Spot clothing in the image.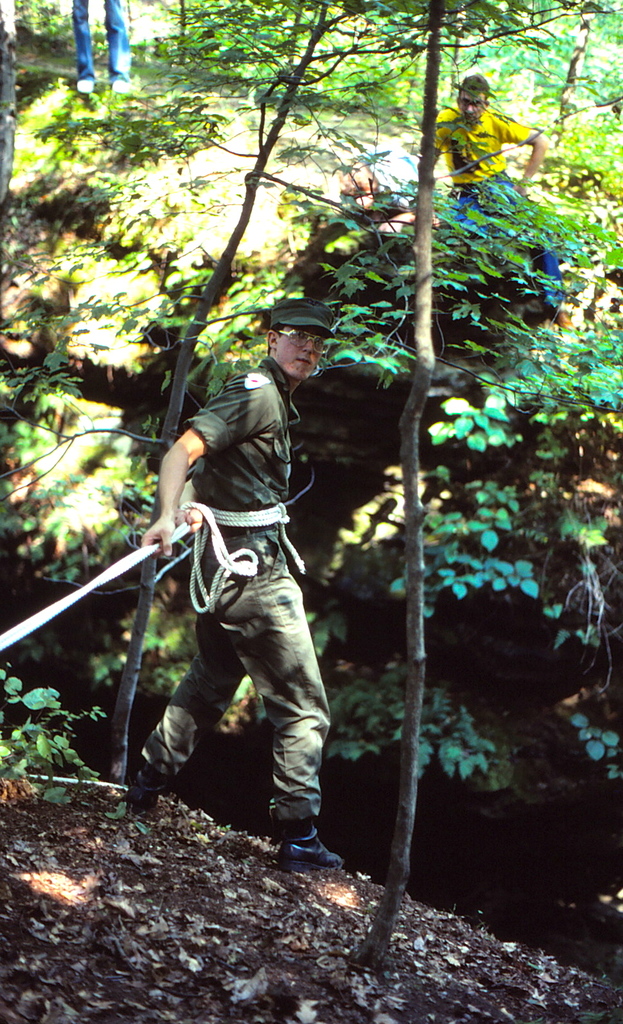
clothing found at bbox(142, 320, 340, 822).
